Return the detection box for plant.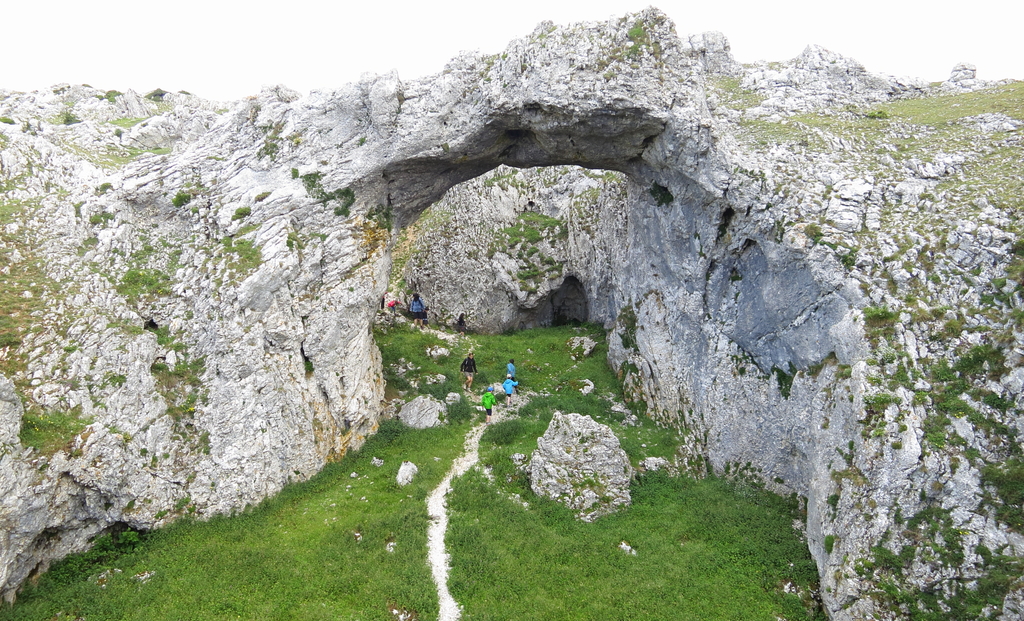
rect(941, 392, 956, 413).
